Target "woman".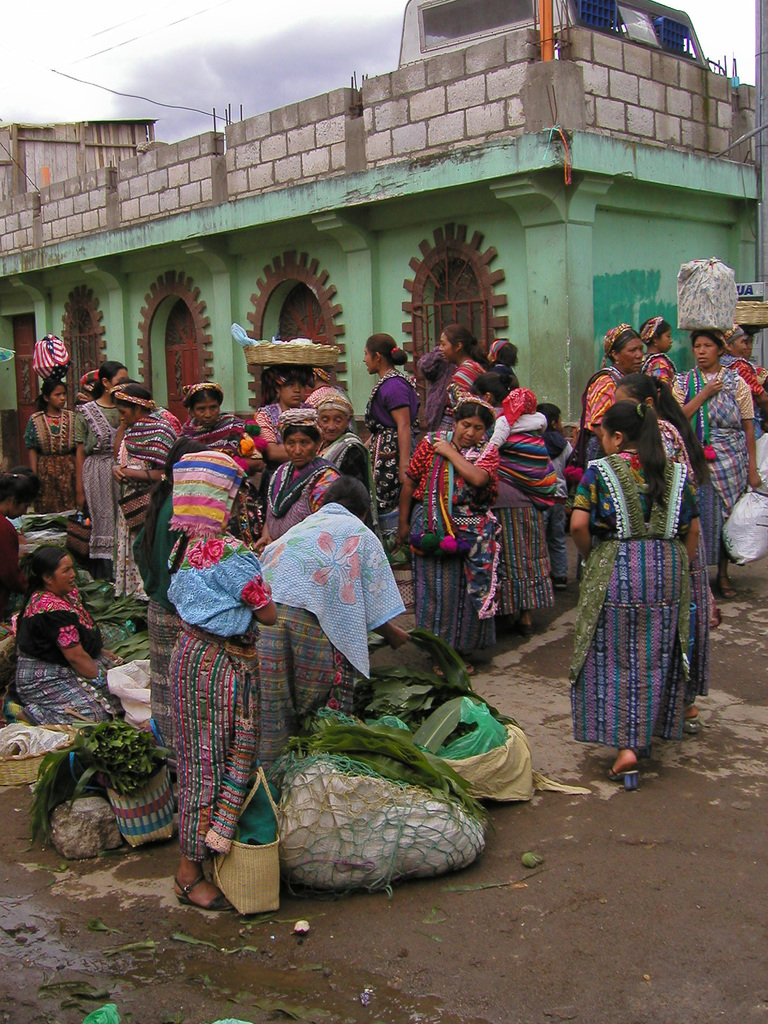
Target region: BBox(141, 379, 269, 608).
